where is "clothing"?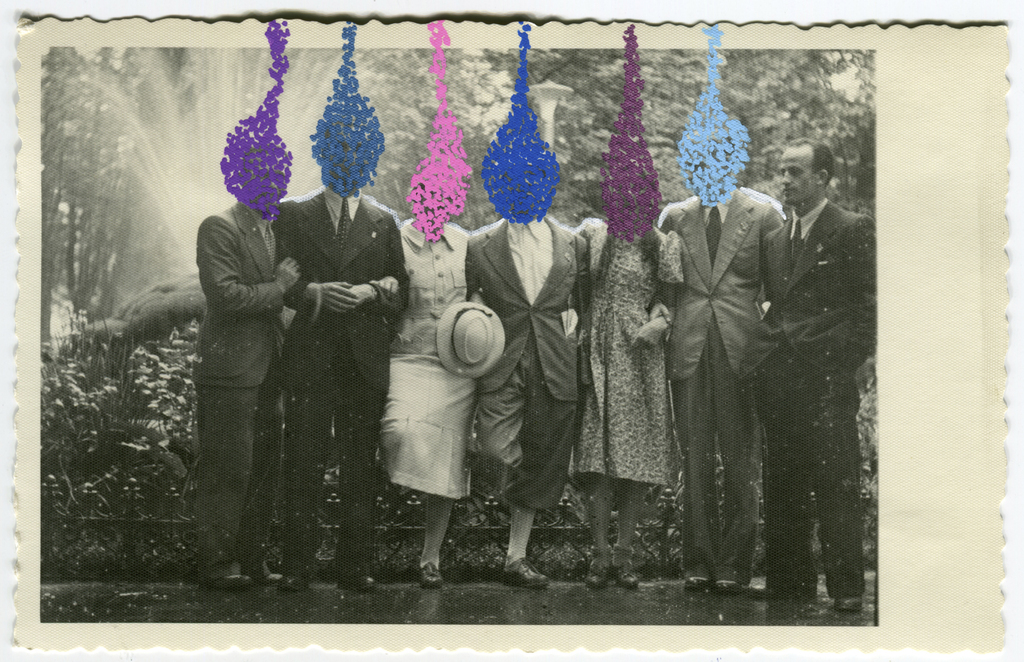
[280, 185, 404, 581].
